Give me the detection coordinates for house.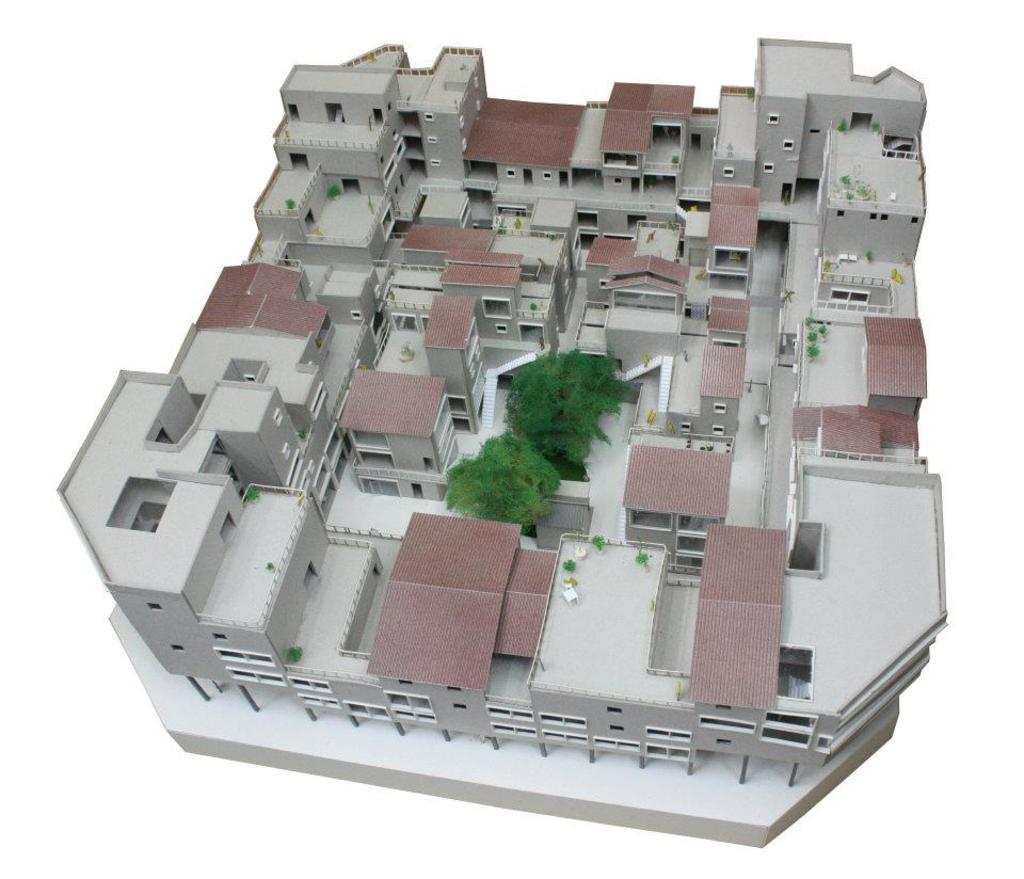
region(622, 254, 697, 383).
